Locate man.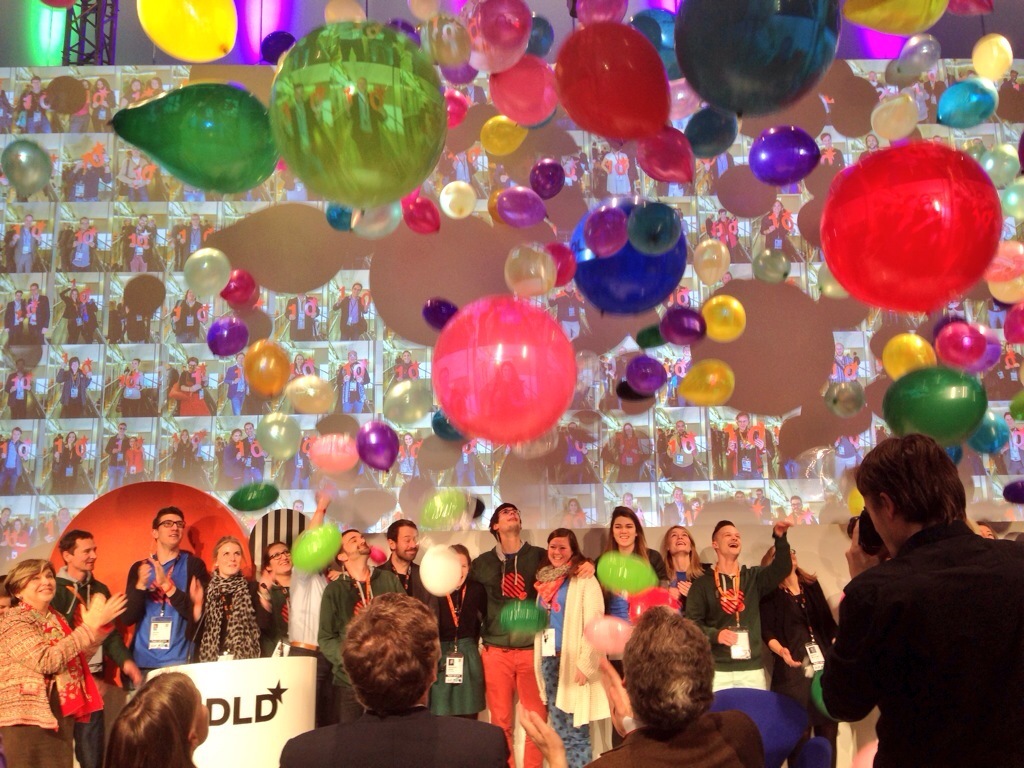
Bounding box: {"left": 551, "top": 280, "right": 583, "bottom": 347}.
